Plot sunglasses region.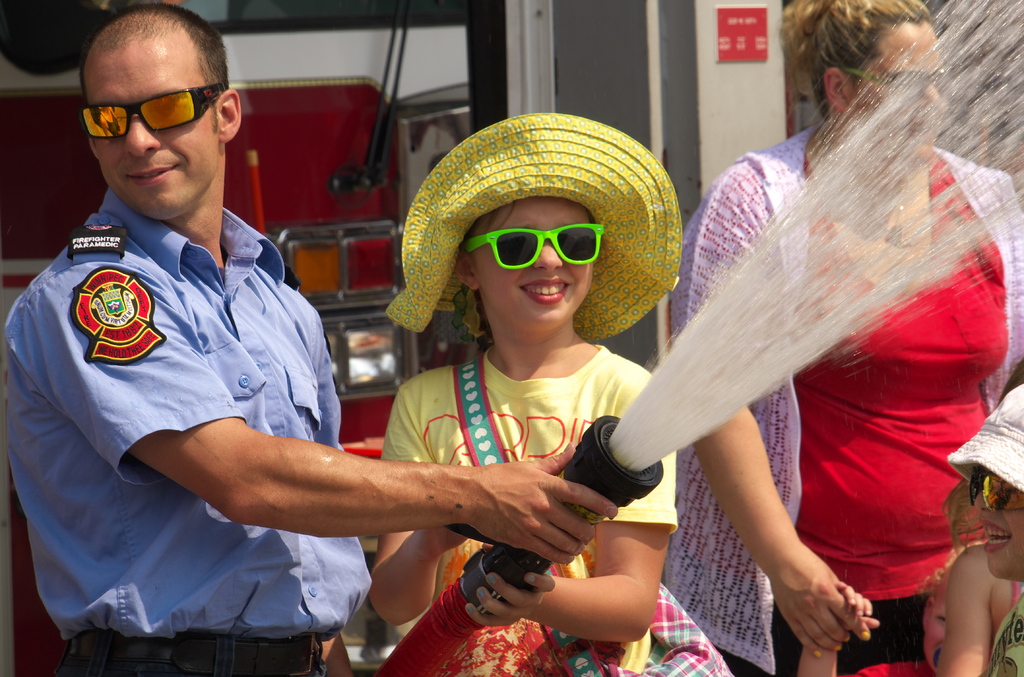
Plotted at [461,221,606,273].
